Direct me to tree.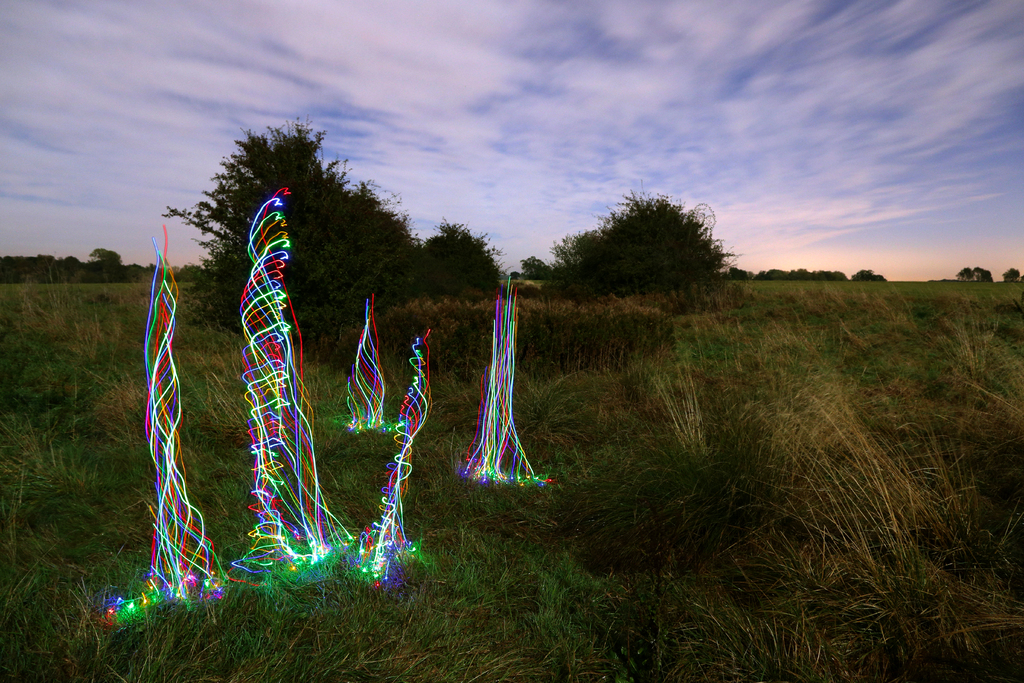
Direction: bbox(0, 251, 197, 297).
